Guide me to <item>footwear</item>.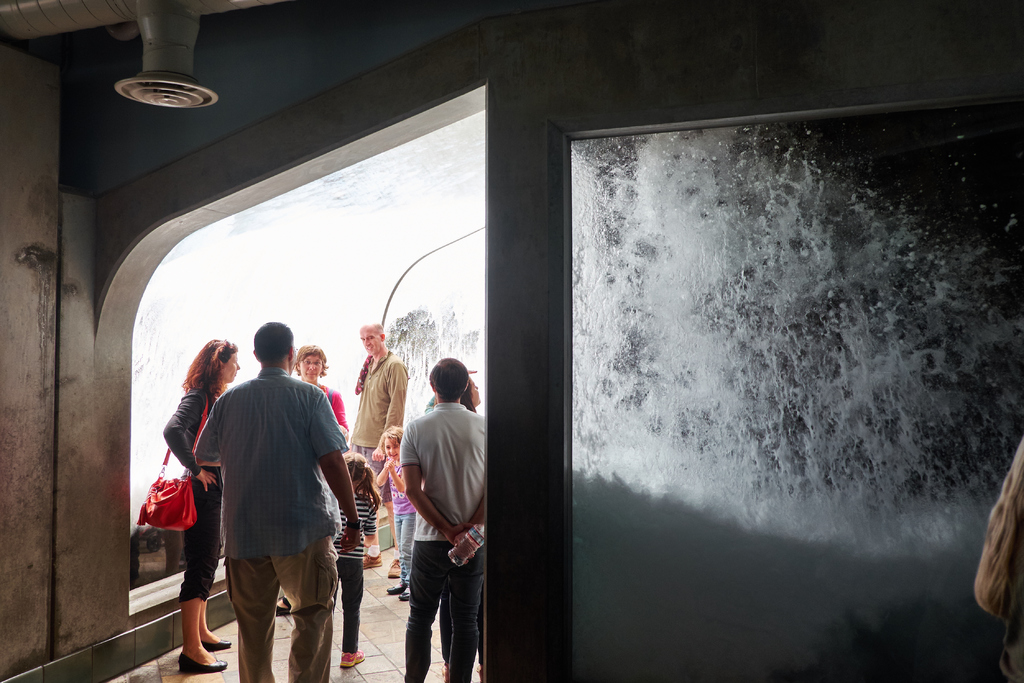
Guidance: (left=202, top=635, right=231, bottom=652).
